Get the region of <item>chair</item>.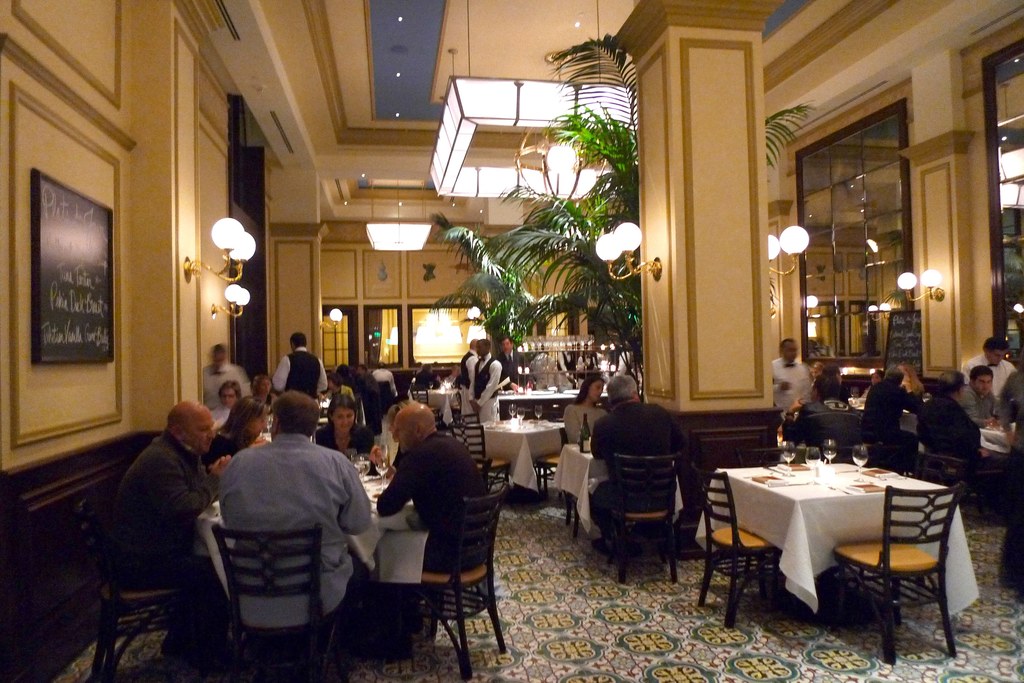
crop(216, 522, 340, 677).
